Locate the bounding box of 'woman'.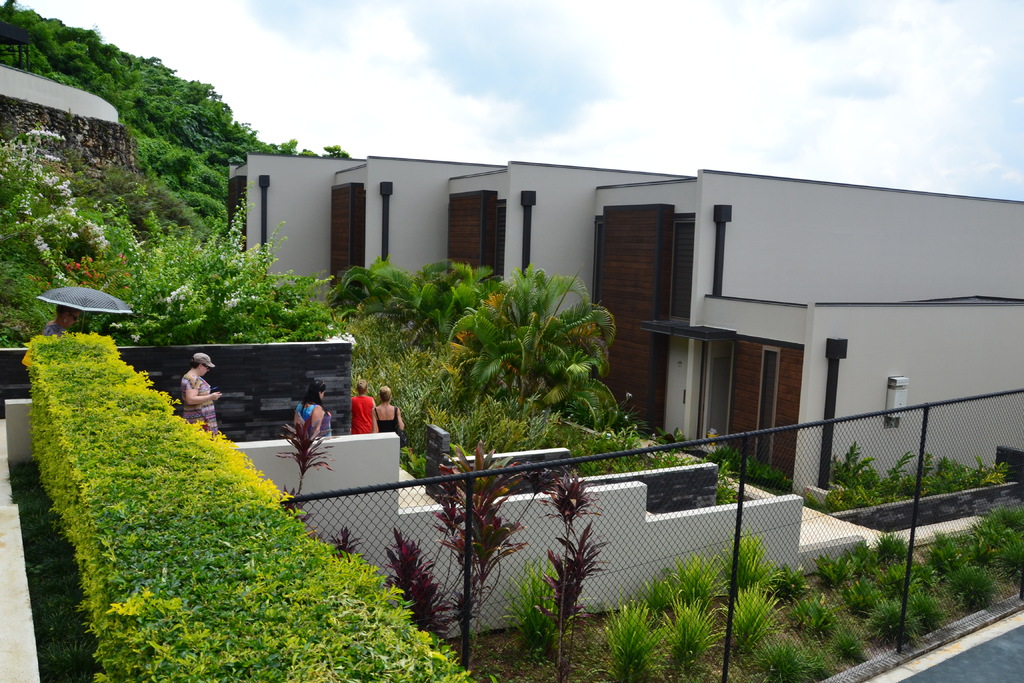
Bounding box: left=294, top=381, right=330, bottom=438.
